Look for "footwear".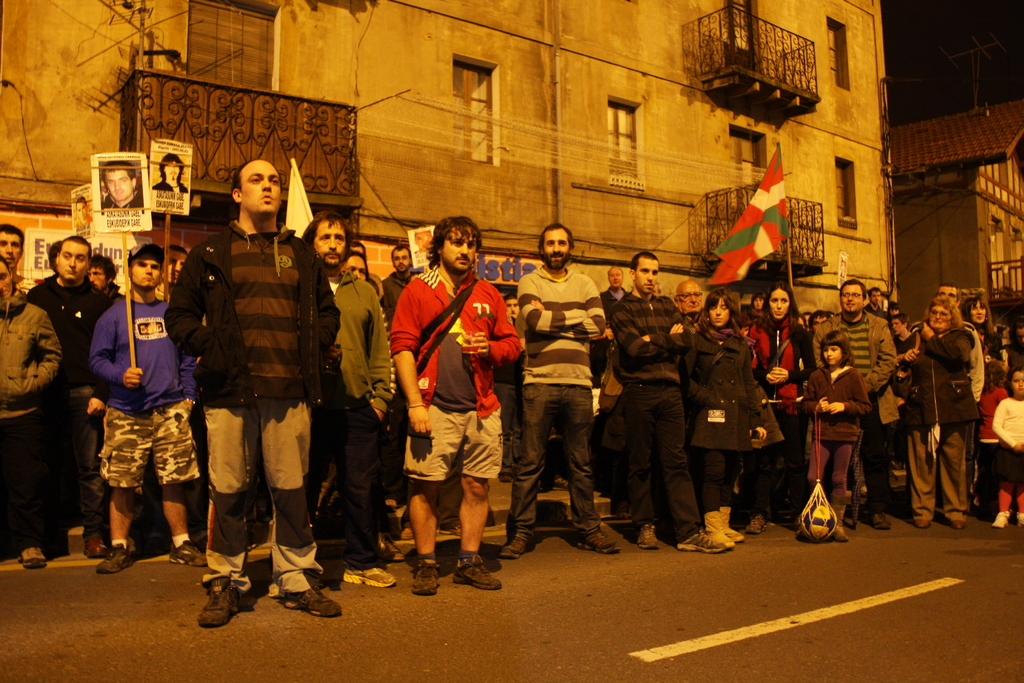
Found: bbox(344, 566, 399, 588).
